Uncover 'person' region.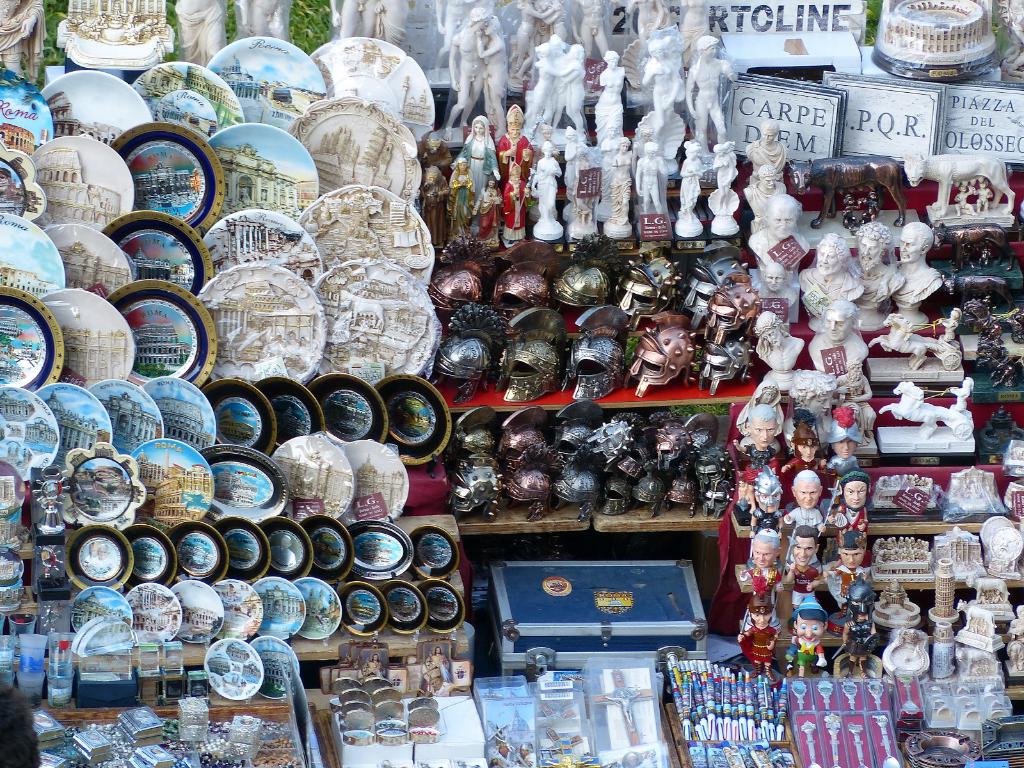
Uncovered: 498:125:536:184.
